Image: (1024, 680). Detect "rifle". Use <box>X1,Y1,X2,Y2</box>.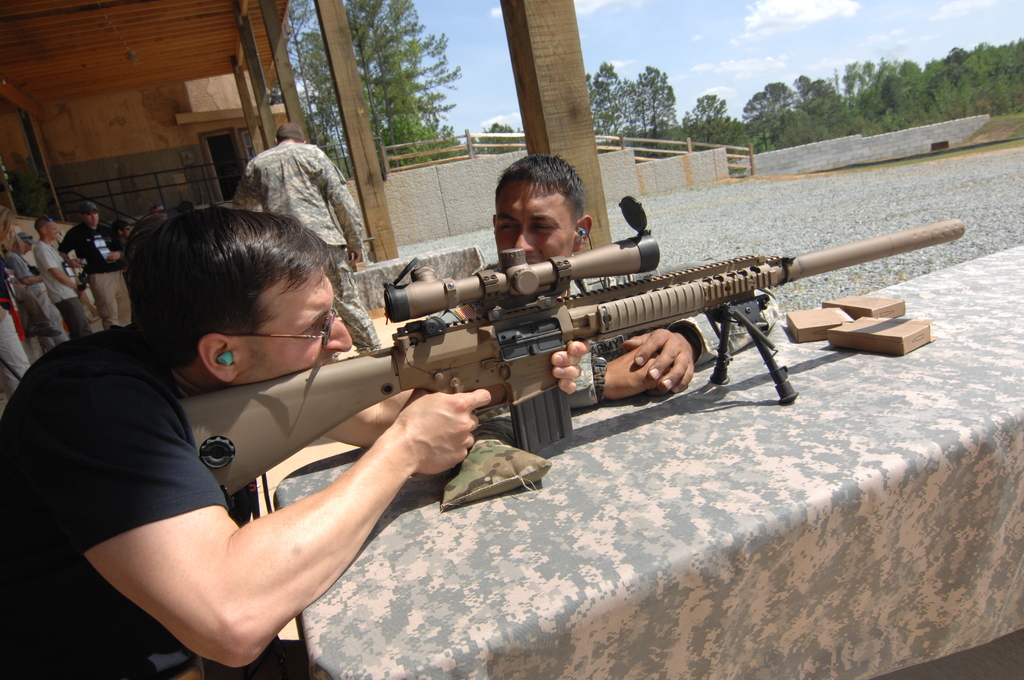
<box>174,195,960,458</box>.
